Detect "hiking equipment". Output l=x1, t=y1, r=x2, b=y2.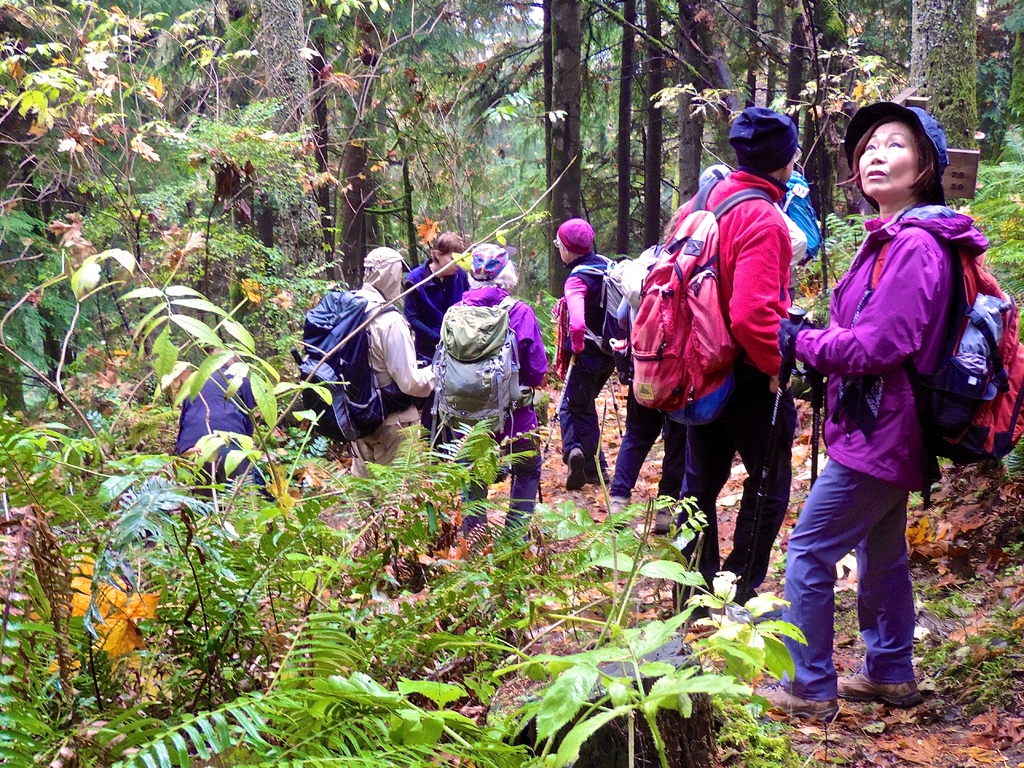
l=291, t=285, r=409, b=460.
